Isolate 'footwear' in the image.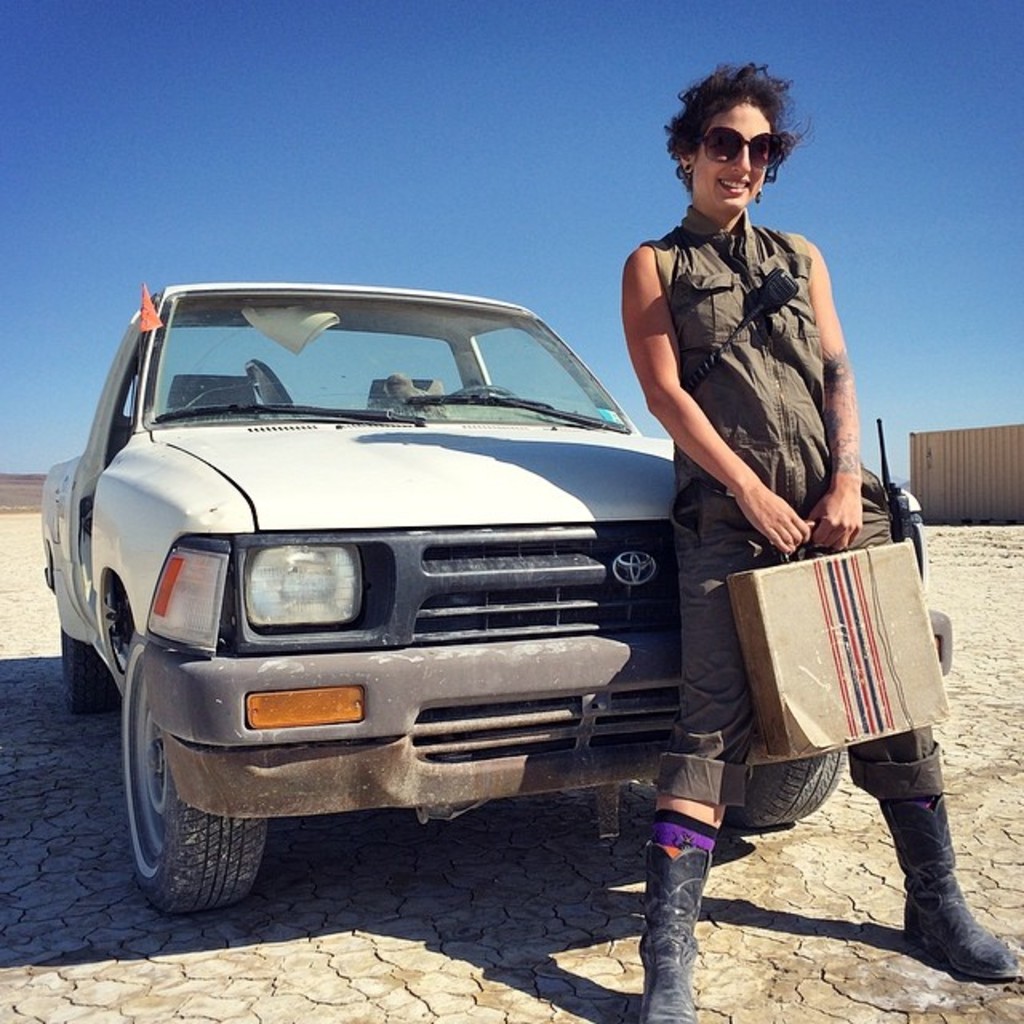
Isolated region: bbox=(634, 829, 707, 1022).
